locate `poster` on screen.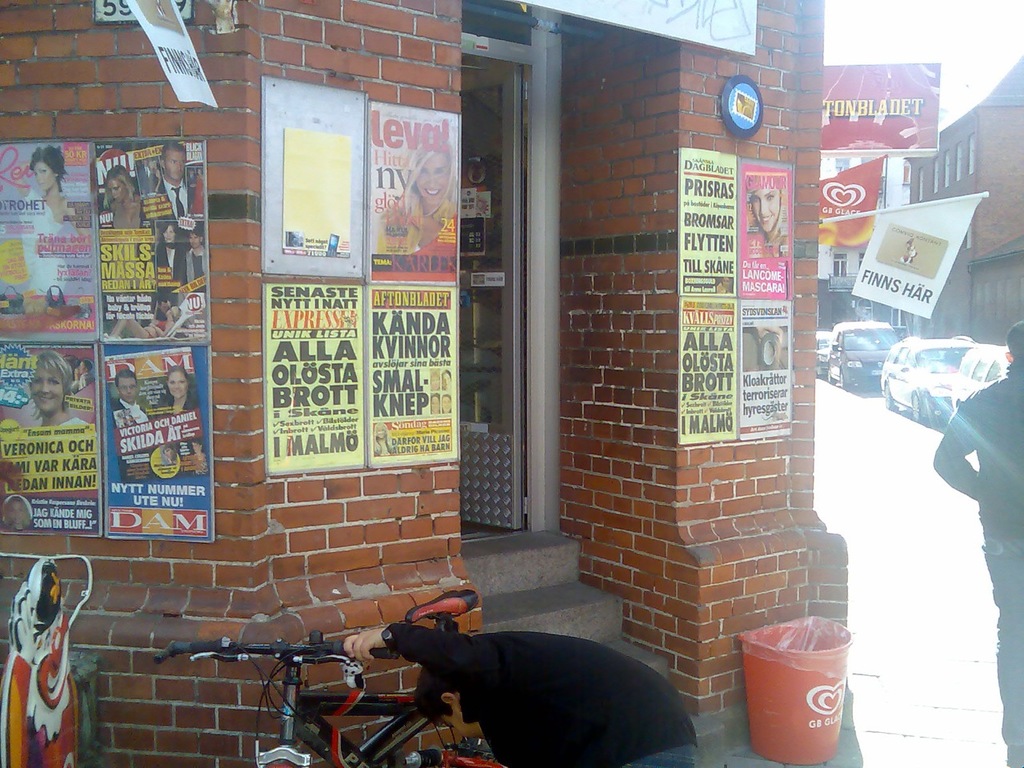
On screen at x1=266, y1=286, x2=365, y2=471.
